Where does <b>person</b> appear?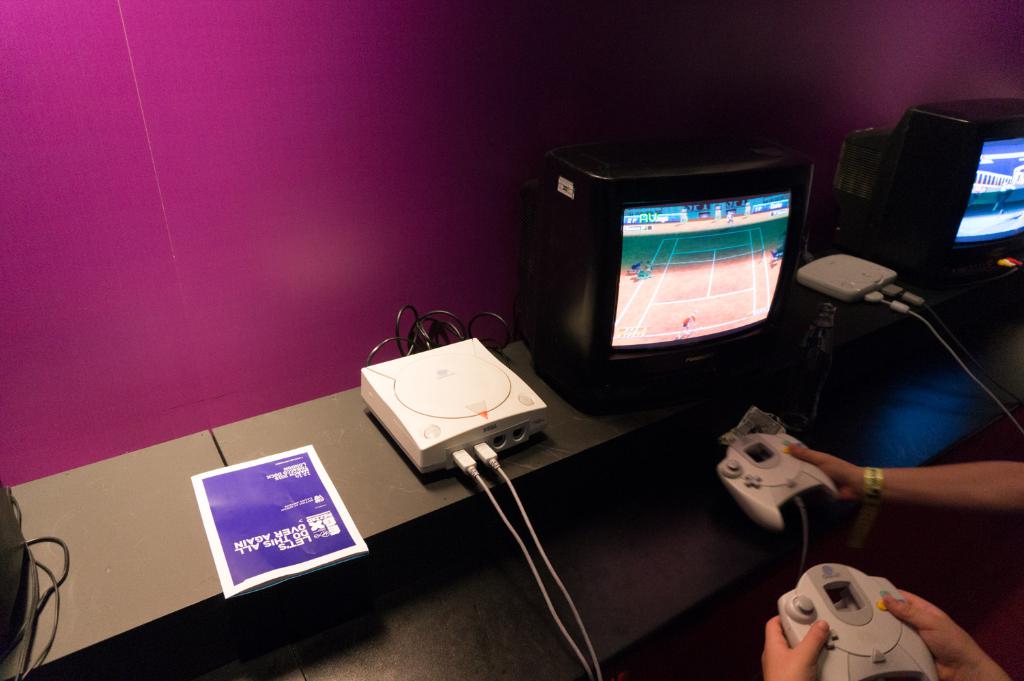
Appears at select_region(784, 443, 1023, 508).
